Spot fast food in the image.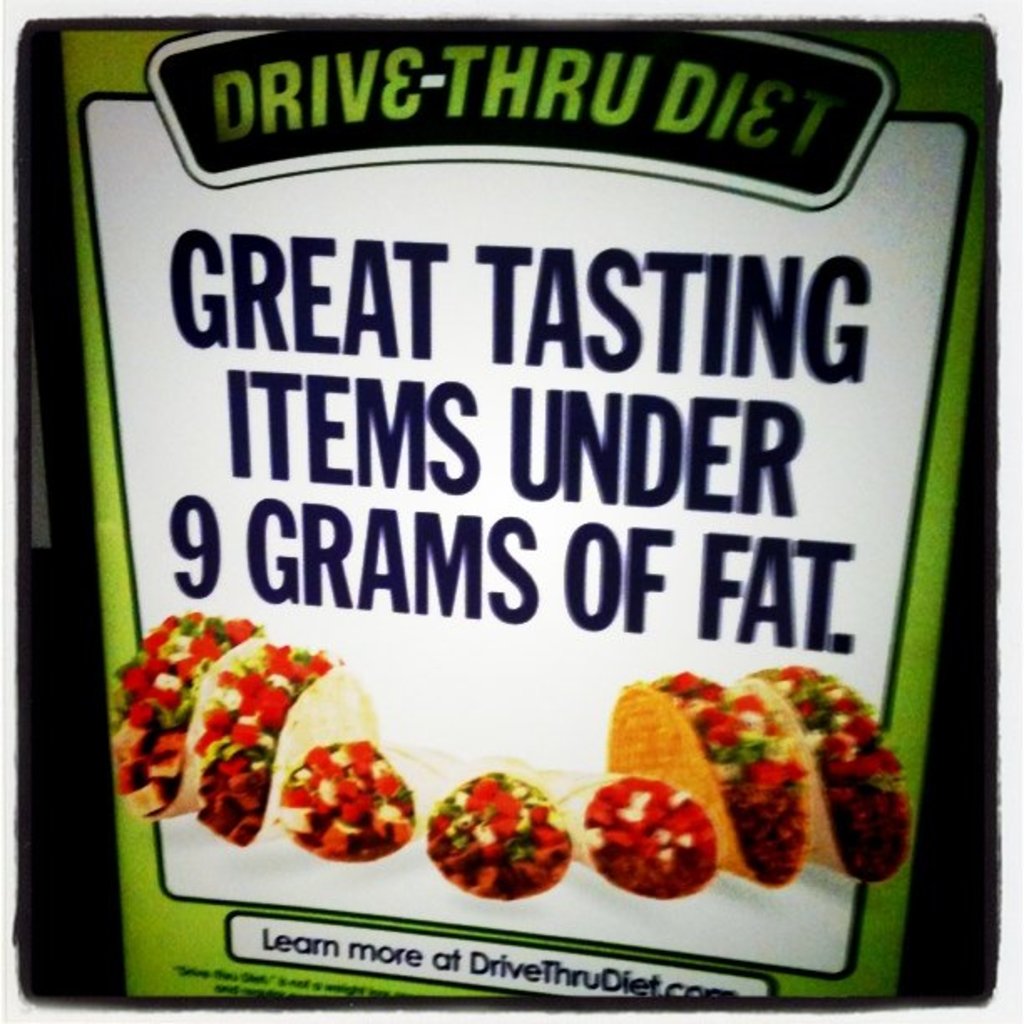
fast food found at {"left": 407, "top": 761, "right": 574, "bottom": 902}.
